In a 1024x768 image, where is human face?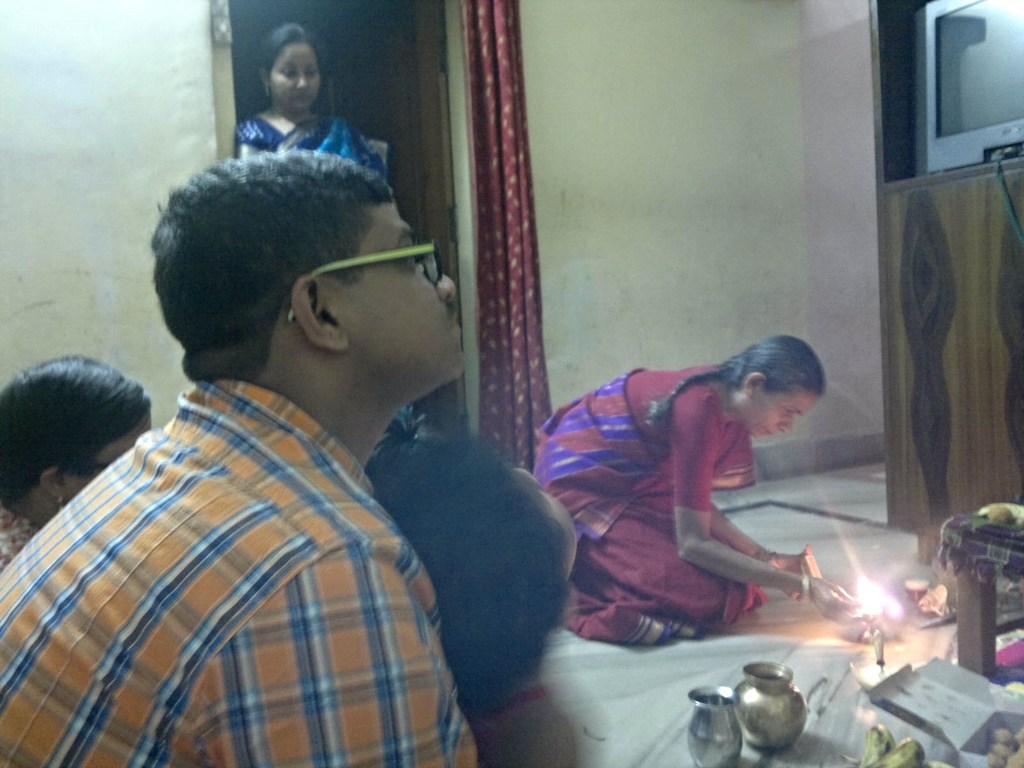
742:390:824:442.
